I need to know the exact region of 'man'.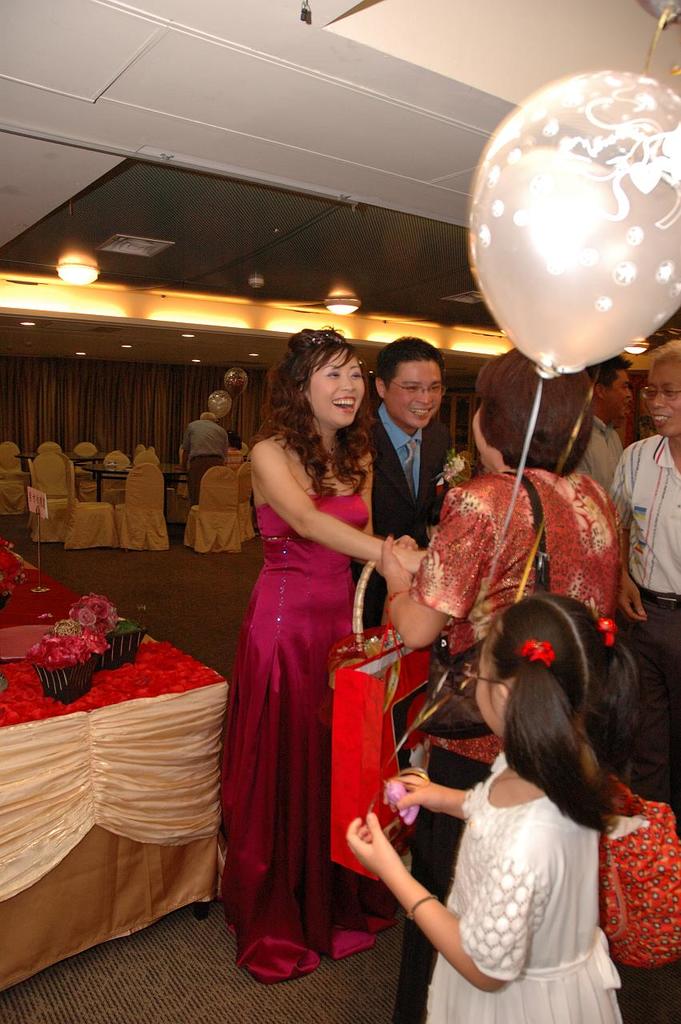
Region: bbox=(603, 343, 680, 813).
